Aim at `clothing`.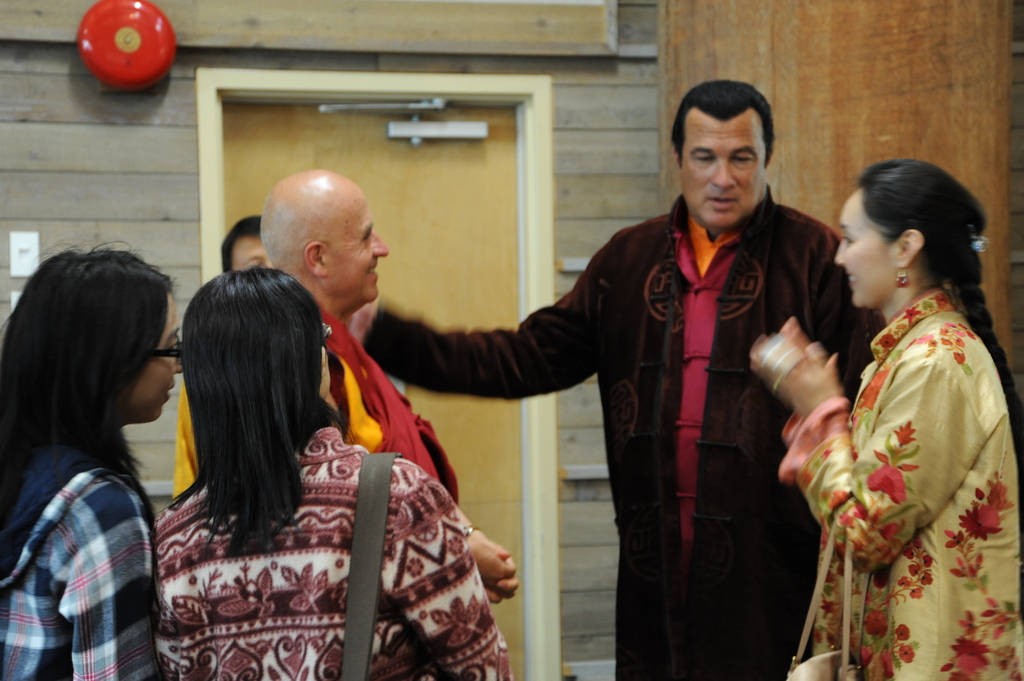
Aimed at <region>364, 189, 887, 680</region>.
